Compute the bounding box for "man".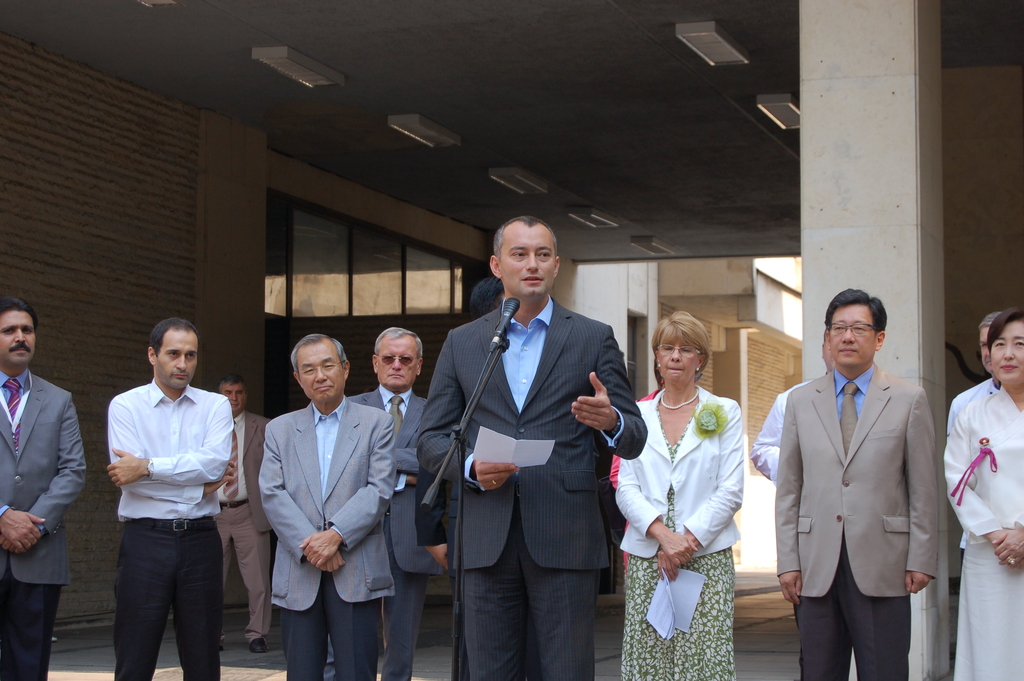
x1=776 y1=289 x2=939 y2=680.
